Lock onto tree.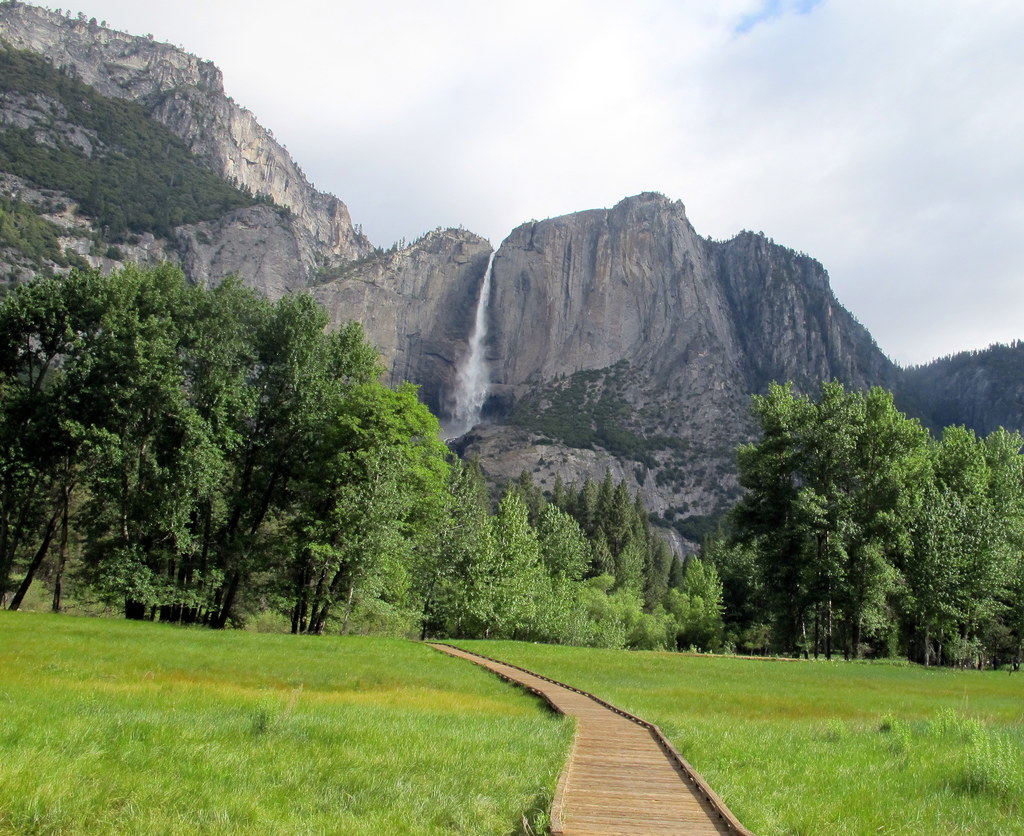
Locked: {"left": 422, "top": 491, "right": 597, "bottom": 641}.
